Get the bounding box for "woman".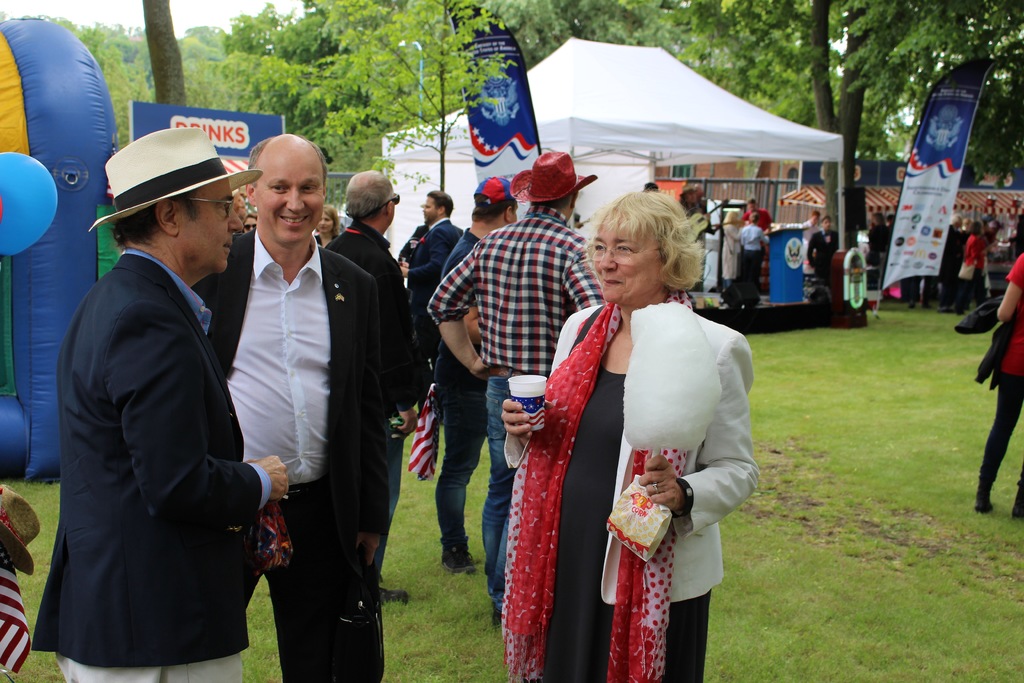
<region>966, 224, 987, 268</region>.
